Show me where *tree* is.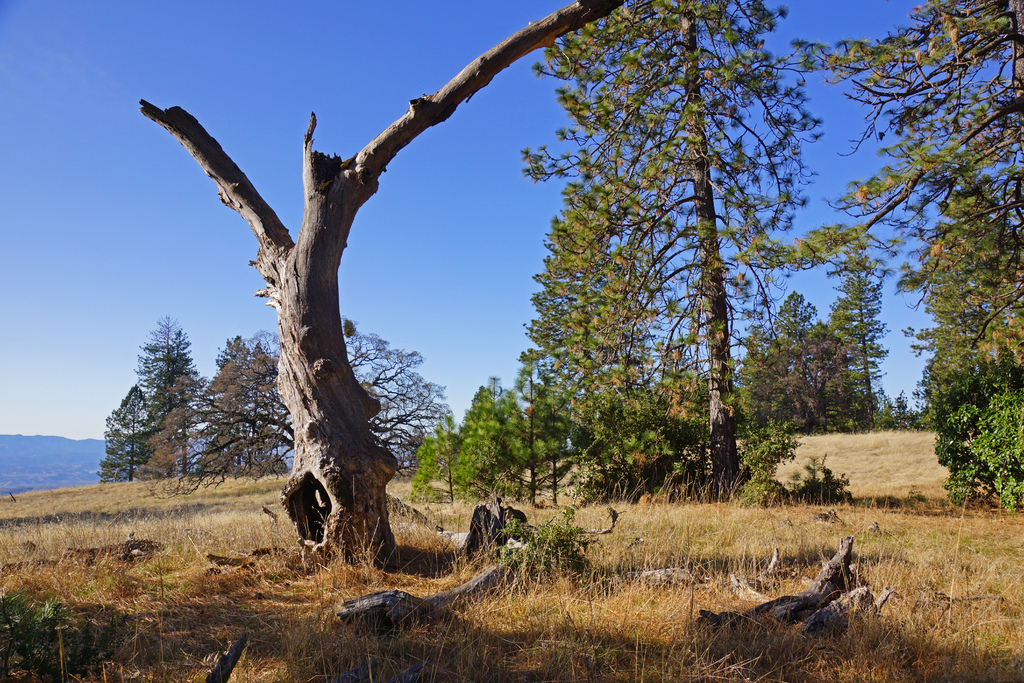
*tree* is at select_region(502, 352, 570, 511).
